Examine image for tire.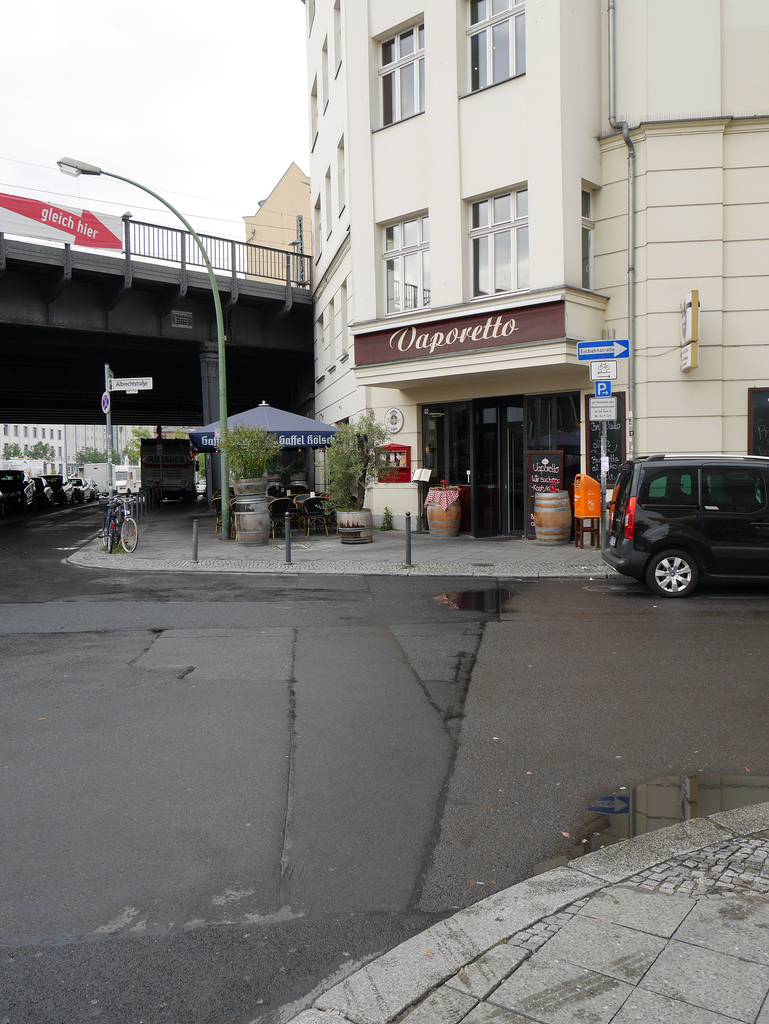
Examination result: l=101, t=522, r=106, b=545.
